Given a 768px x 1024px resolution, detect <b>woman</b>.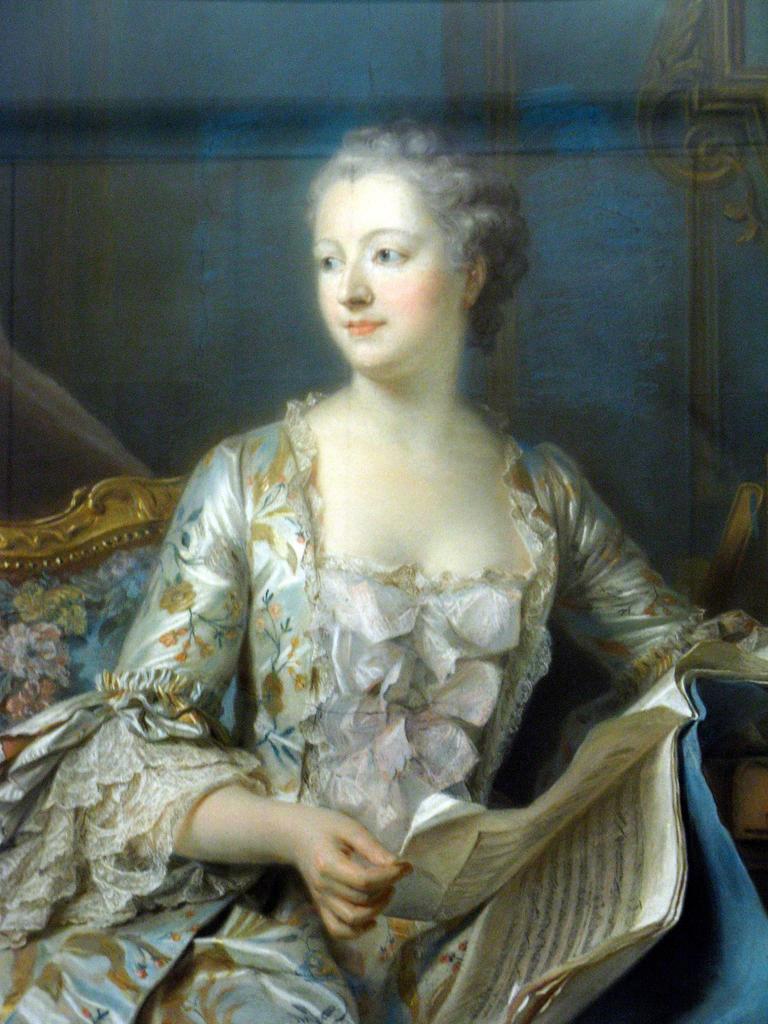
x1=97 y1=103 x2=696 y2=991.
